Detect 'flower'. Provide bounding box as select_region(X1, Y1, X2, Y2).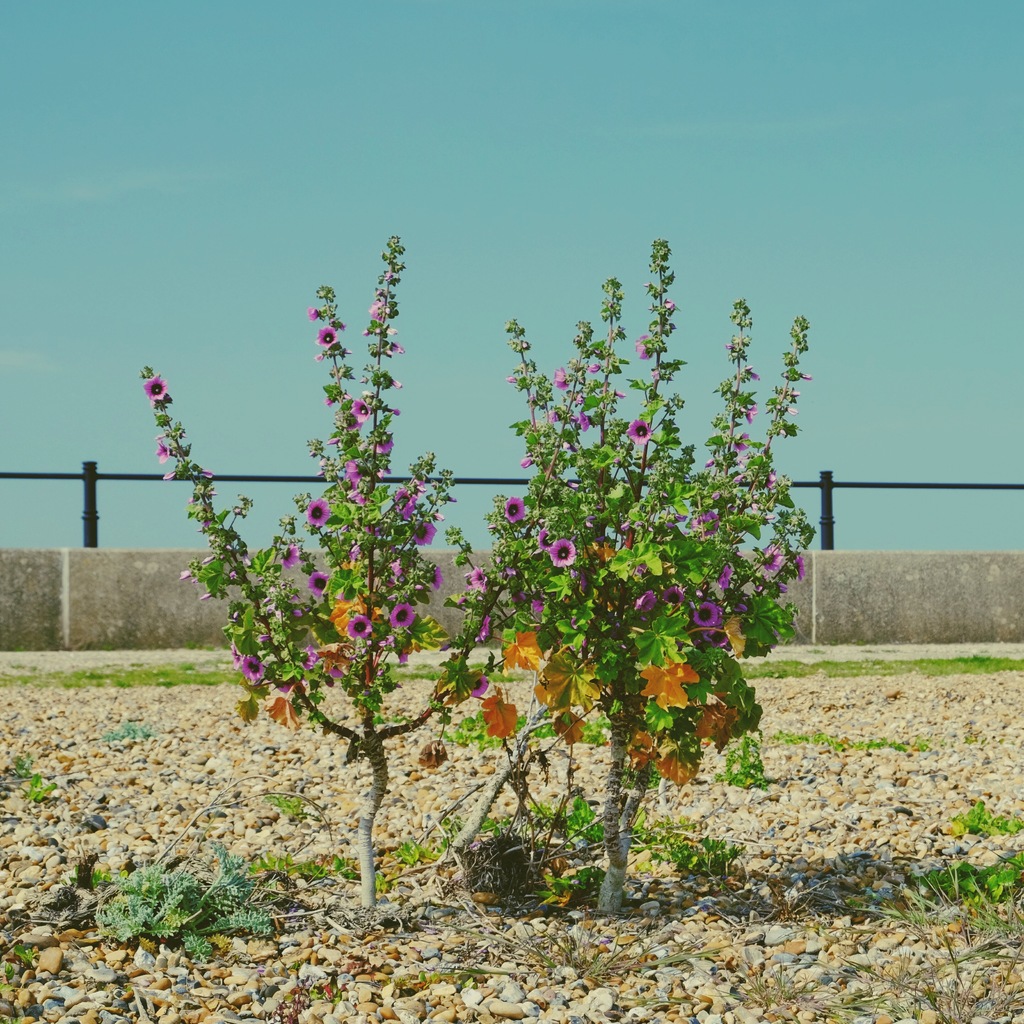
select_region(281, 543, 300, 568).
